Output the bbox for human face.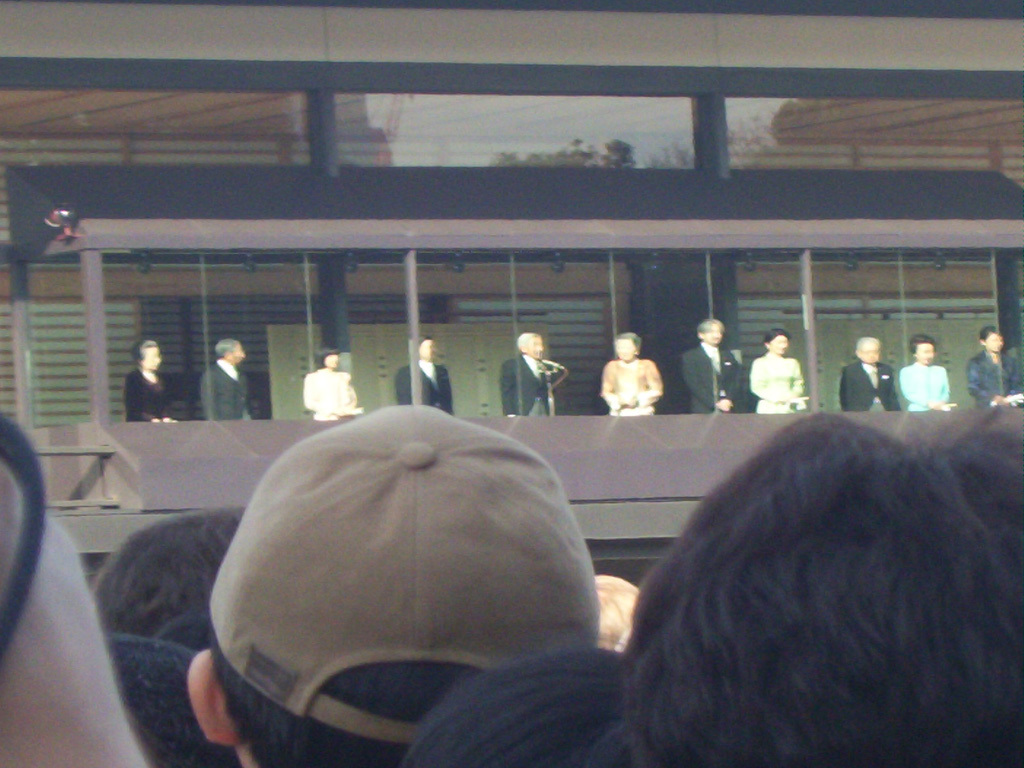
<box>139,340,167,370</box>.
